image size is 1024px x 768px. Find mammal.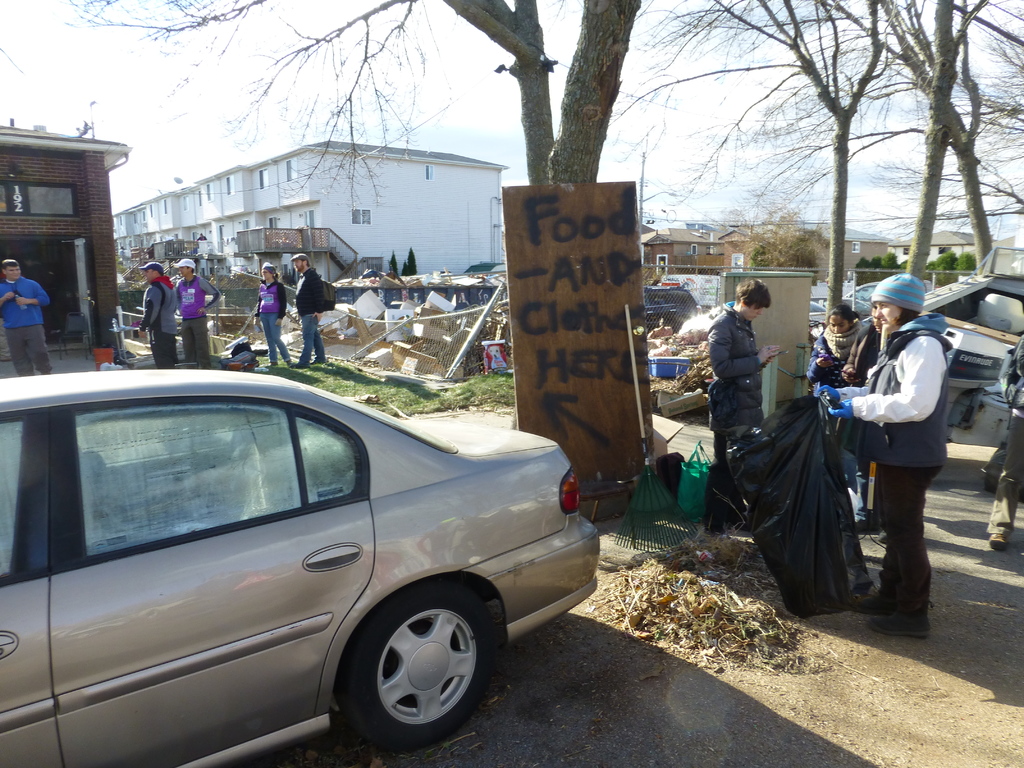
Rect(288, 252, 325, 367).
